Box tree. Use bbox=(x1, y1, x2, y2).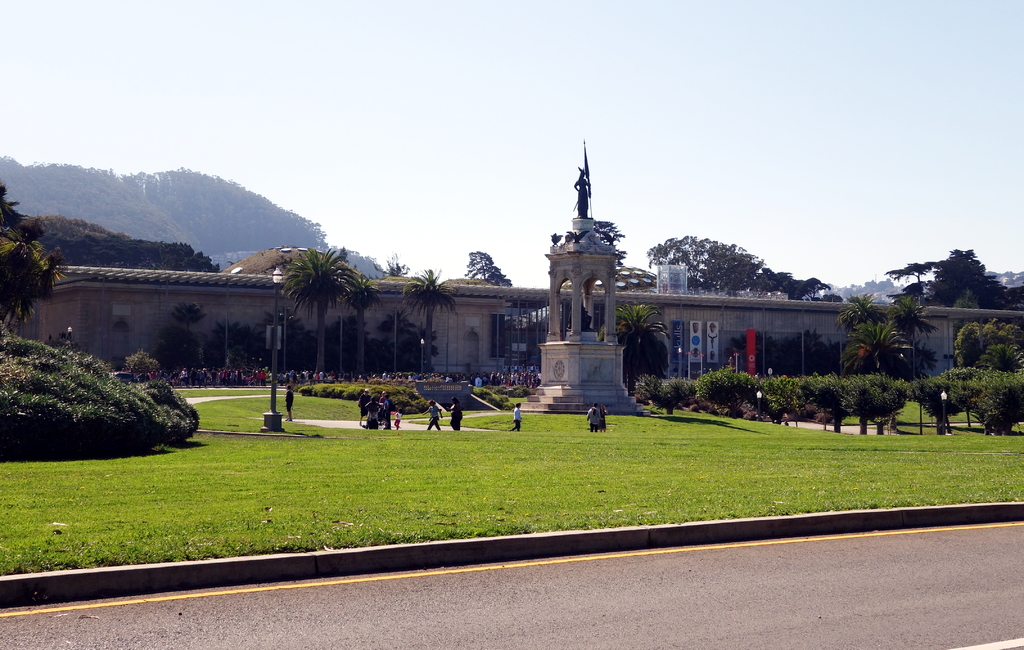
bbox=(384, 253, 406, 275).
